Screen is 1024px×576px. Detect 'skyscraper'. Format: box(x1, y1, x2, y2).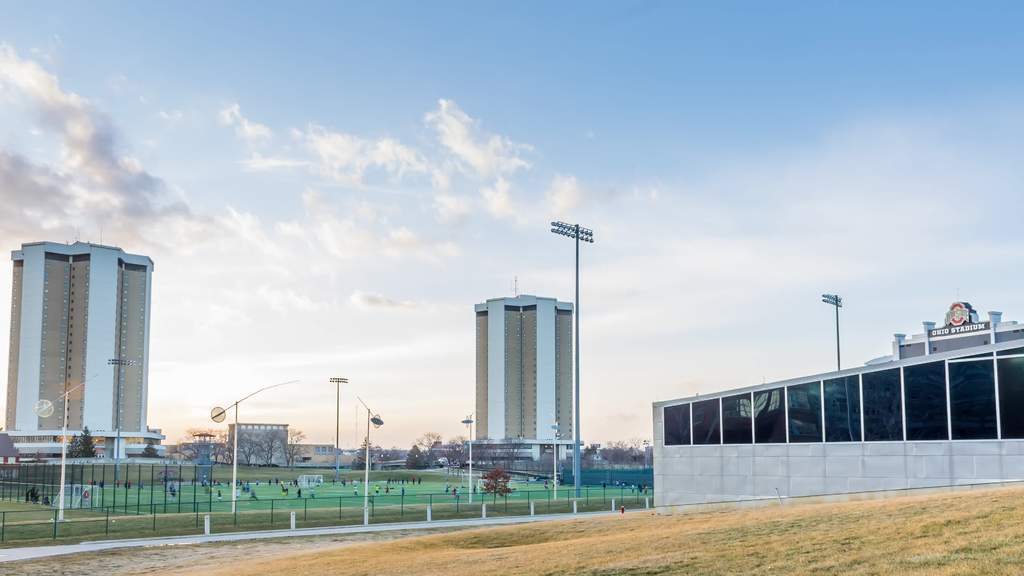
box(6, 243, 154, 459).
